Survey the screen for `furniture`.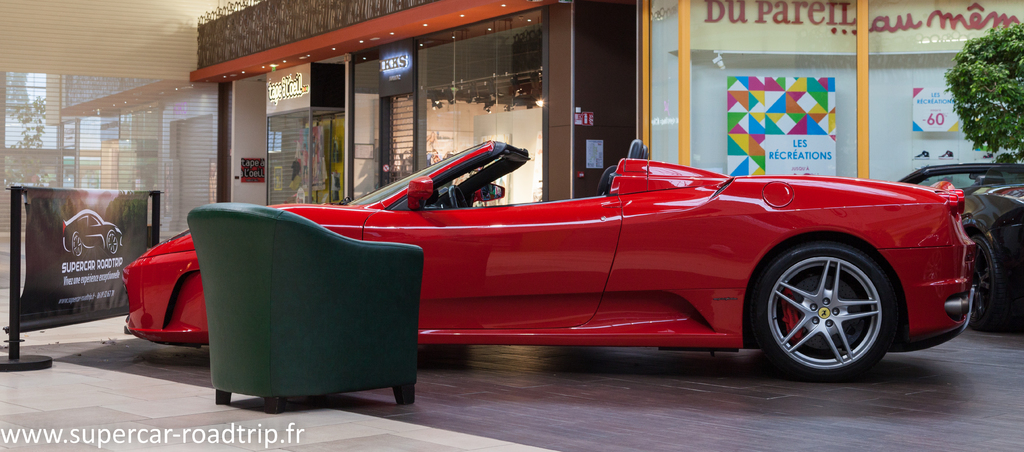
Survey found: 184/202/425/416.
